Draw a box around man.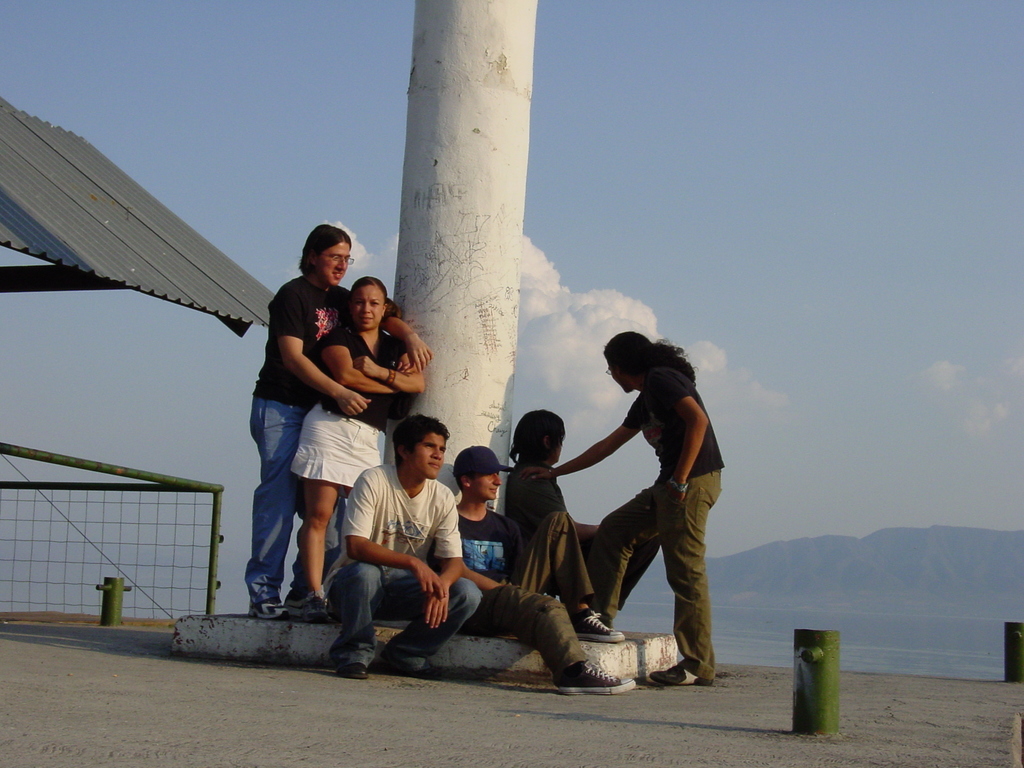
{"left": 506, "top": 406, "right": 654, "bottom": 621}.
